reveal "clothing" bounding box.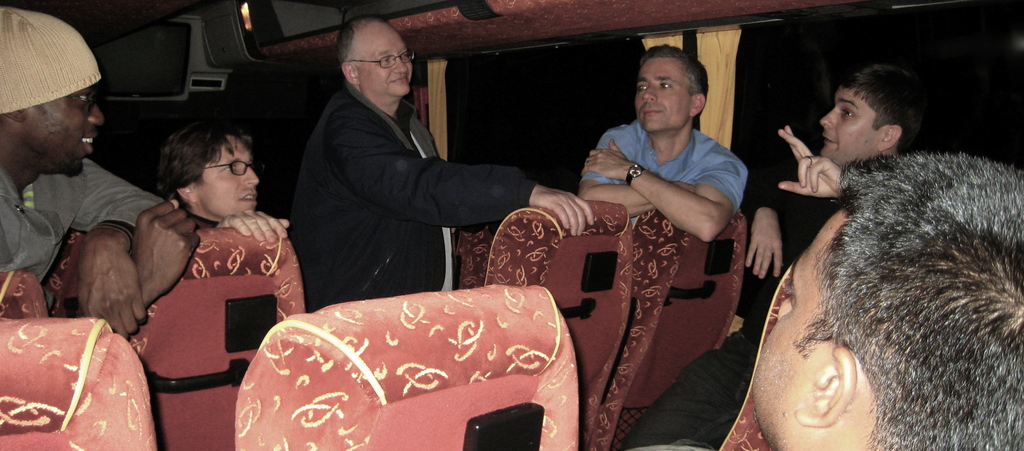
Revealed: [left=581, top=118, right=748, bottom=204].
